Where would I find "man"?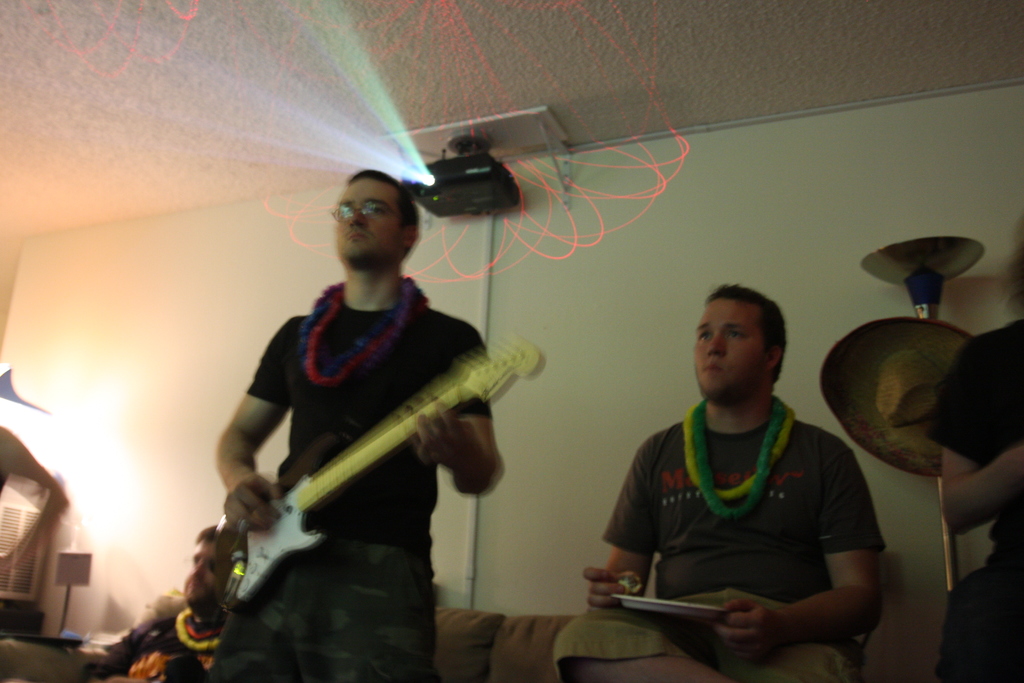
At Rect(104, 524, 243, 682).
